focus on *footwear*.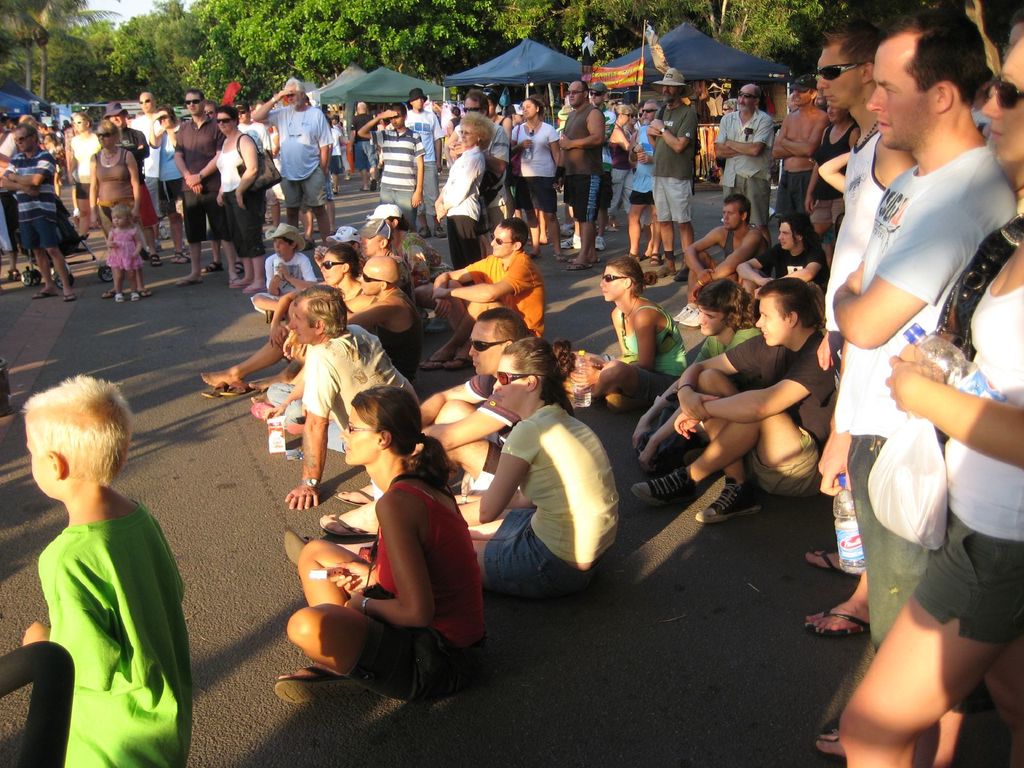
Focused at (x1=234, y1=258, x2=244, y2=276).
